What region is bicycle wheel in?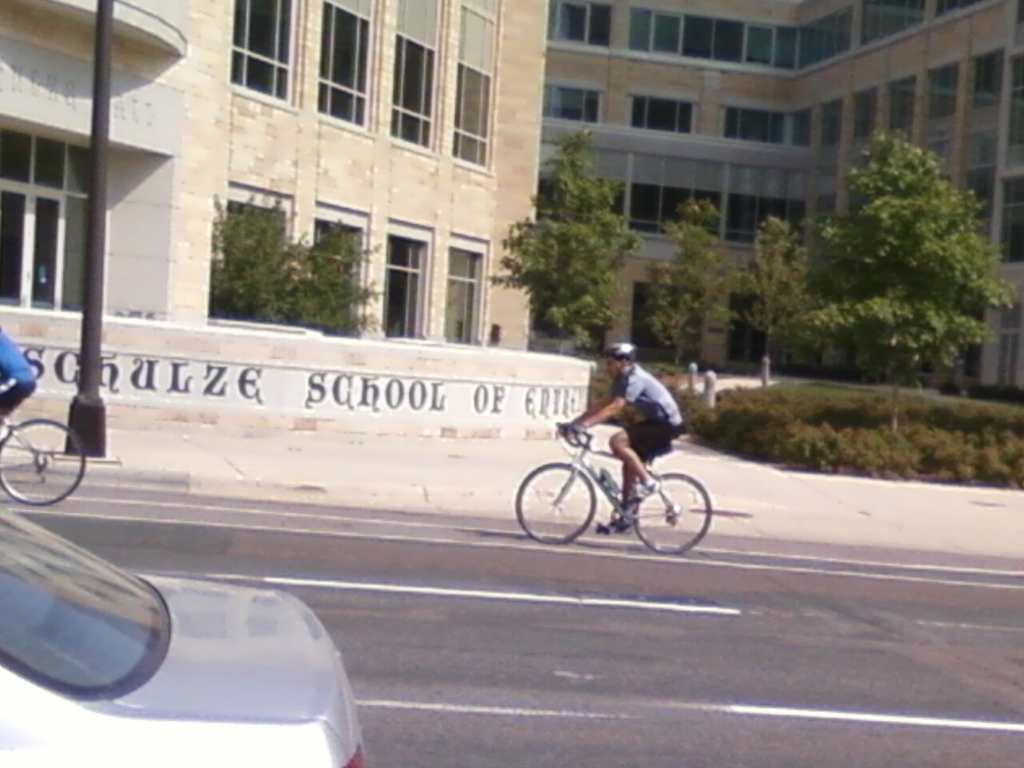
crop(527, 470, 600, 544).
